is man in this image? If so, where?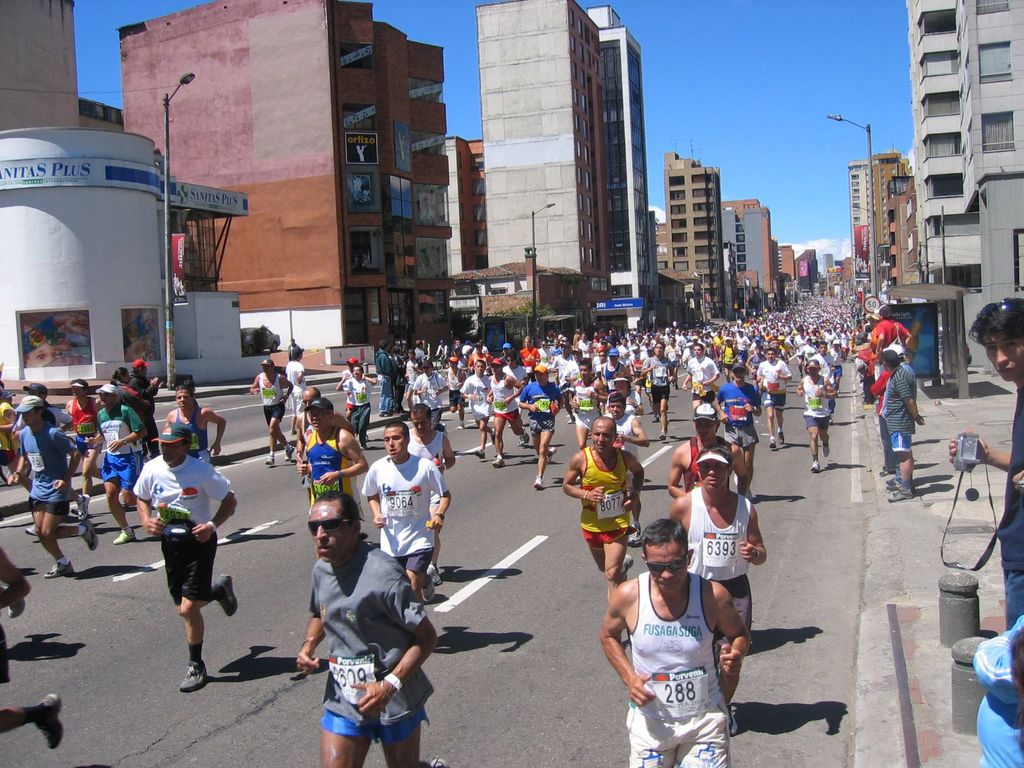
Yes, at {"x1": 596, "y1": 517, "x2": 750, "y2": 767}.
